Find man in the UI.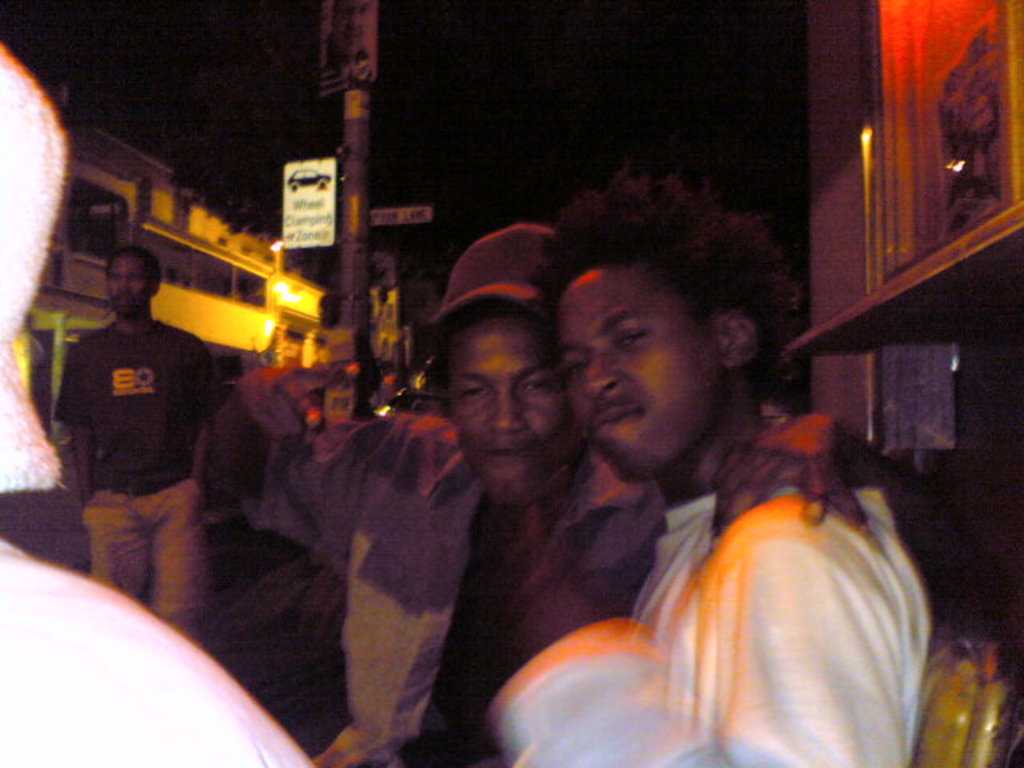
UI element at l=507, t=171, r=936, b=766.
